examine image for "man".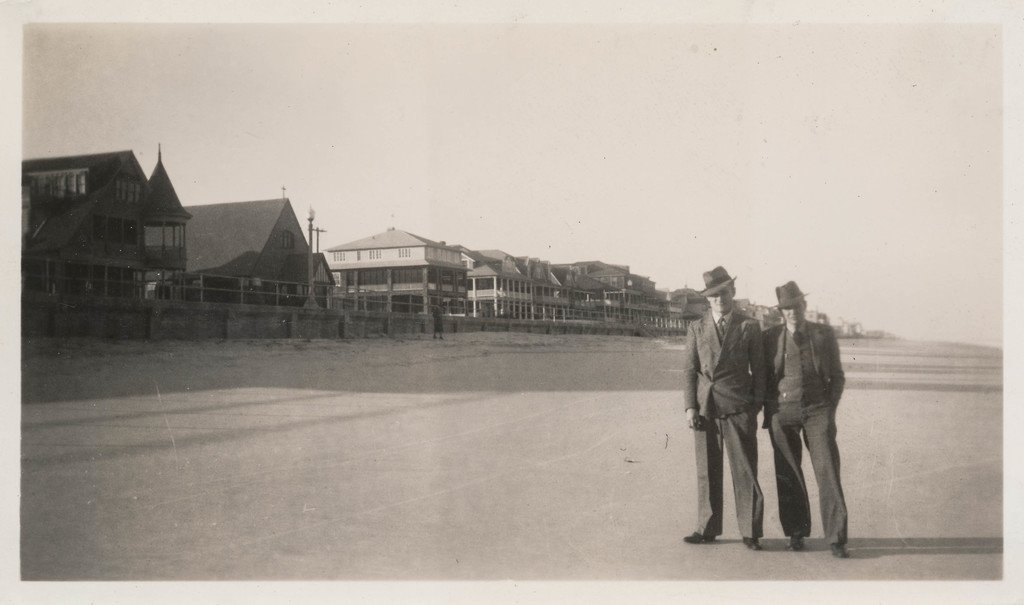
Examination result: x1=680, y1=260, x2=766, y2=552.
